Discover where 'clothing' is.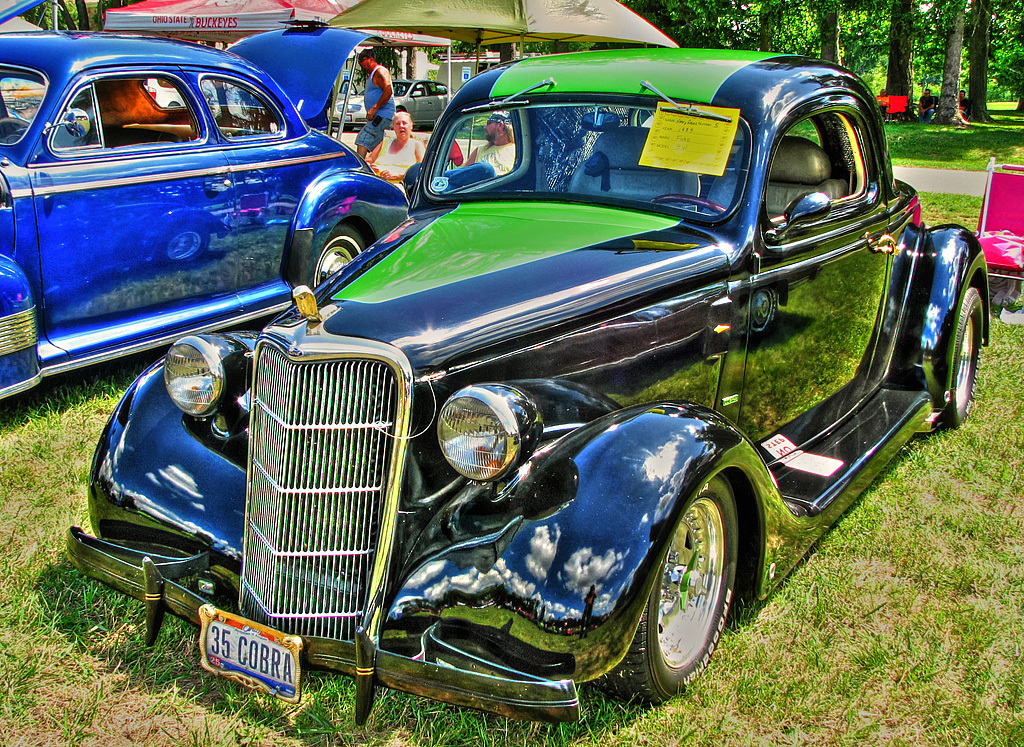
Discovered at (371,137,418,180).
